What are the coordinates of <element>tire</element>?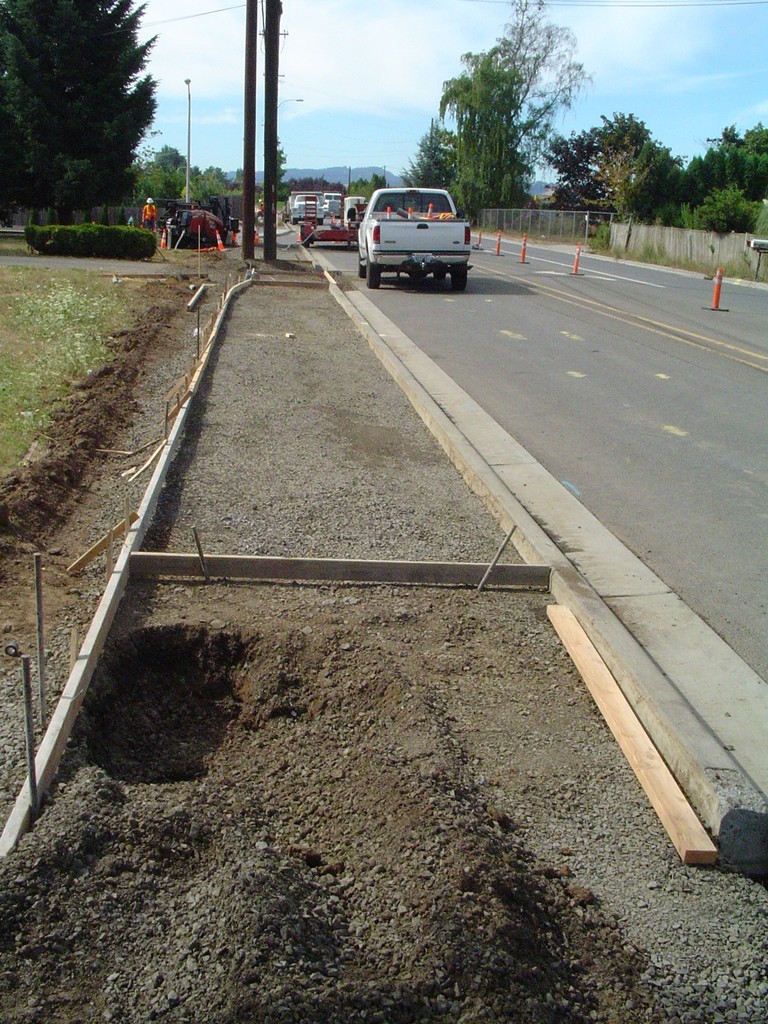
(x1=364, y1=266, x2=383, y2=291).
